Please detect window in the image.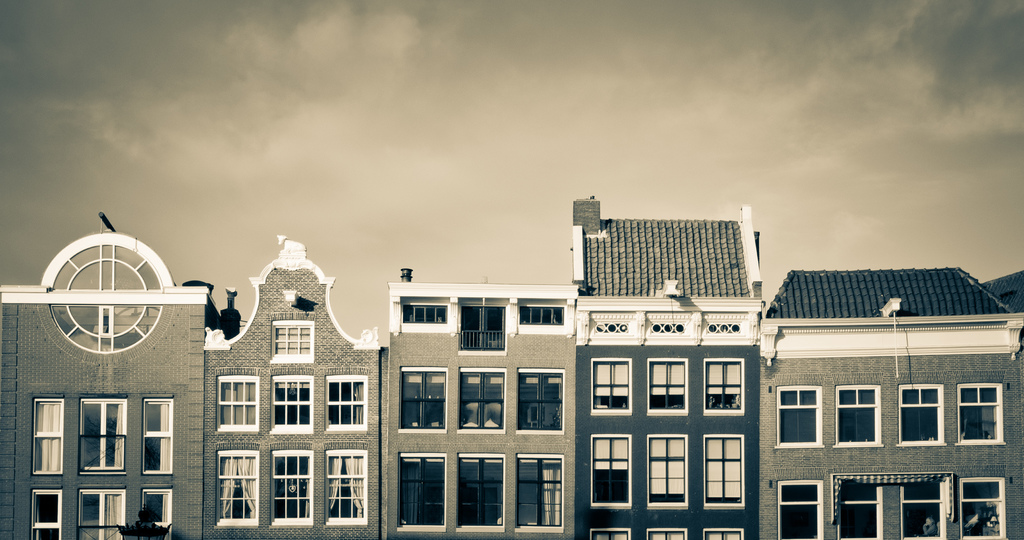
BBox(218, 450, 261, 529).
